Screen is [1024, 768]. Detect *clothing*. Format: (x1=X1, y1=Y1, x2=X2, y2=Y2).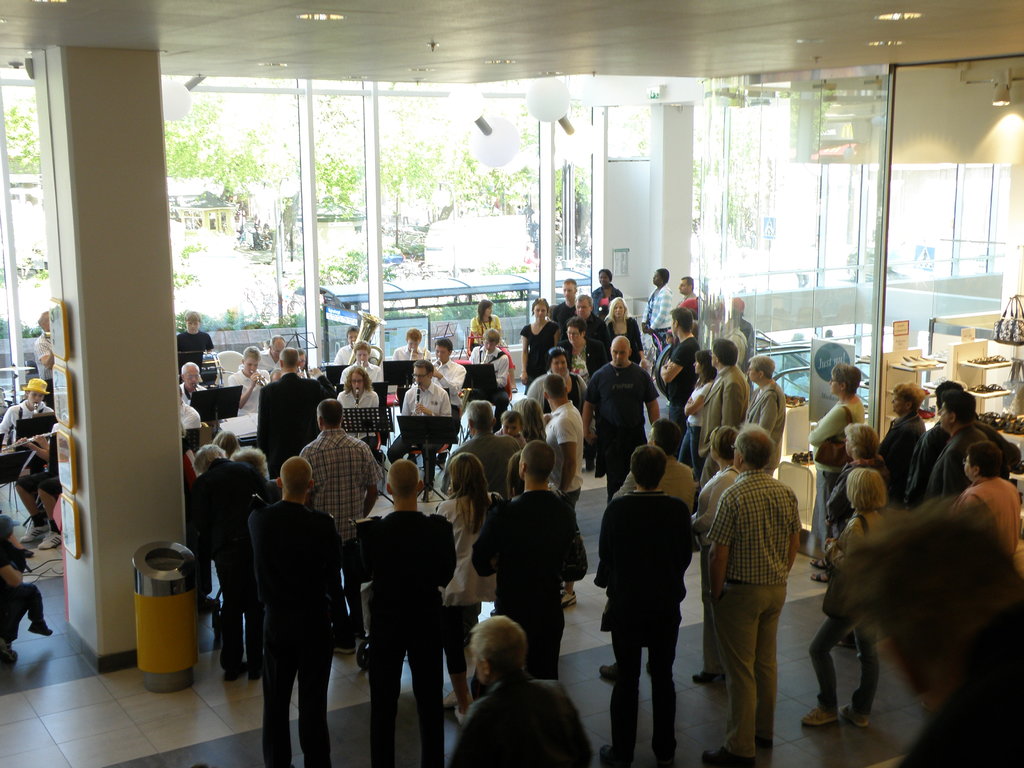
(x1=584, y1=362, x2=655, y2=498).
